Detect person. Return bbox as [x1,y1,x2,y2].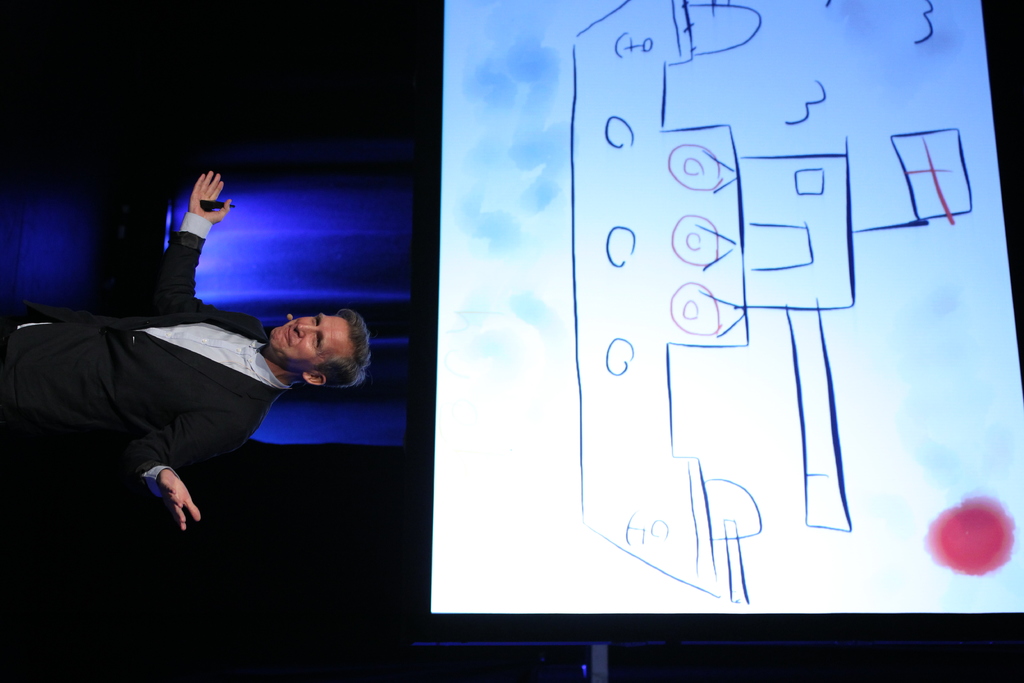
[38,197,360,559].
